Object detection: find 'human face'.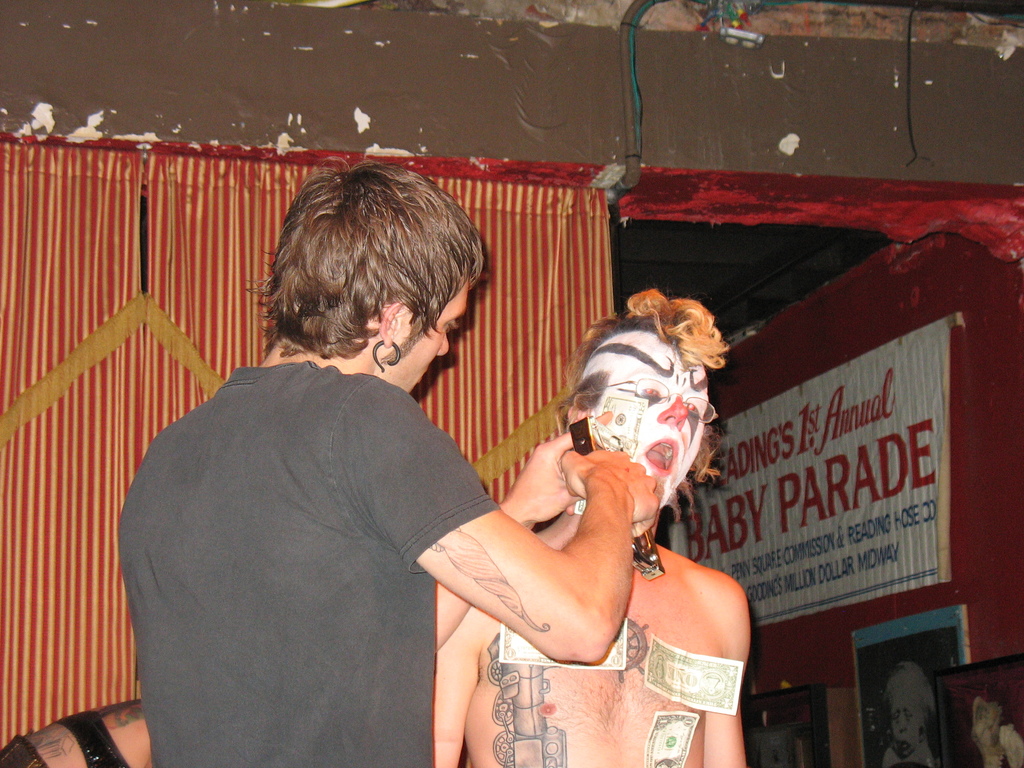
590, 326, 710, 502.
